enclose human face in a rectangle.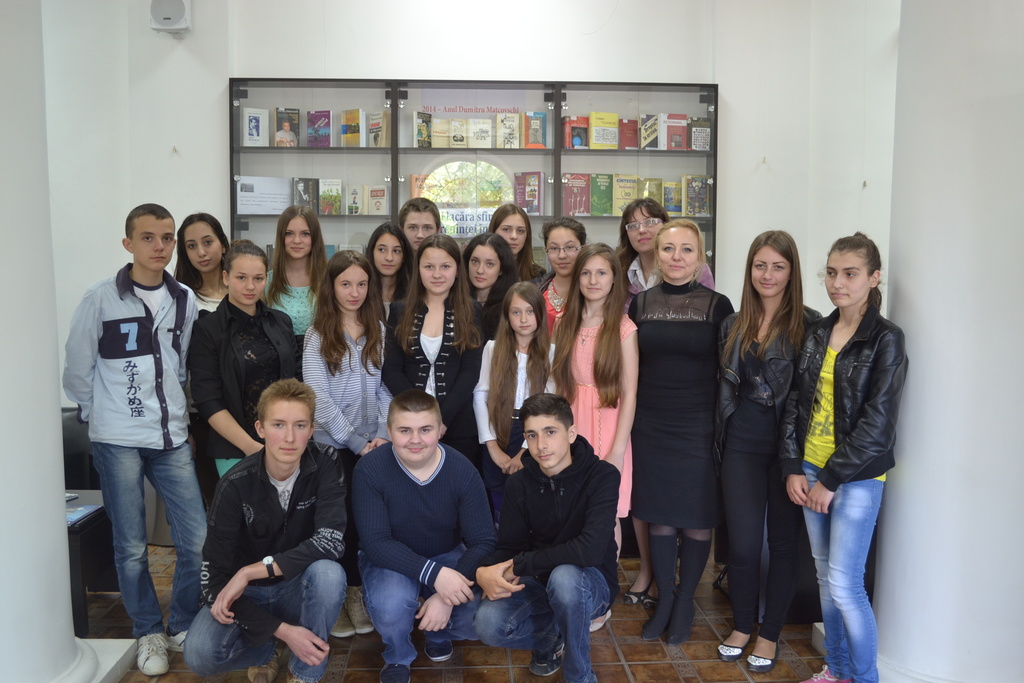
577:255:612:300.
